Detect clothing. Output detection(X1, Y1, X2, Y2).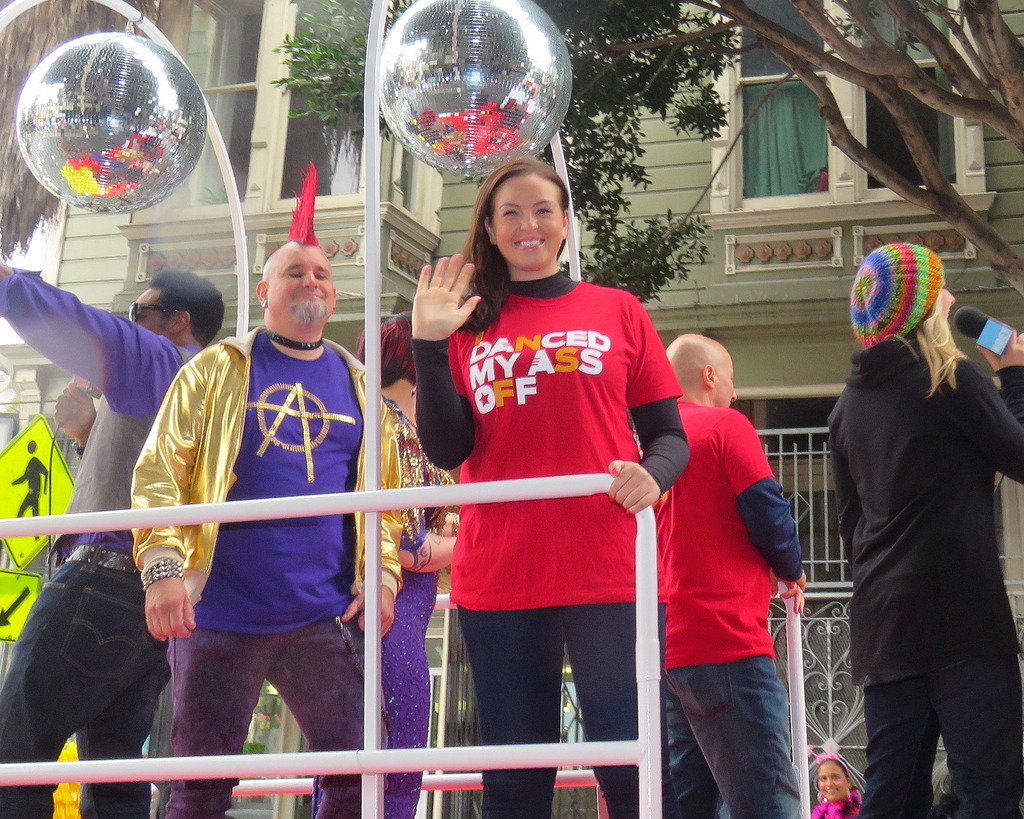
detection(809, 790, 861, 818).
